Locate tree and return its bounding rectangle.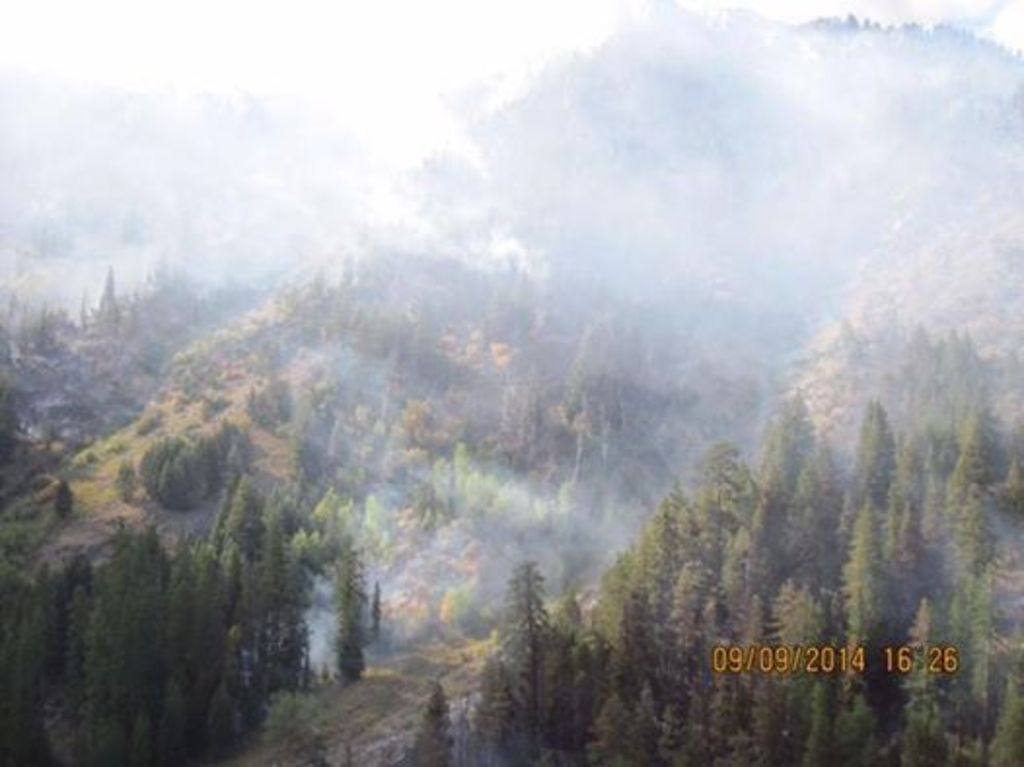
487 563 582 765.
